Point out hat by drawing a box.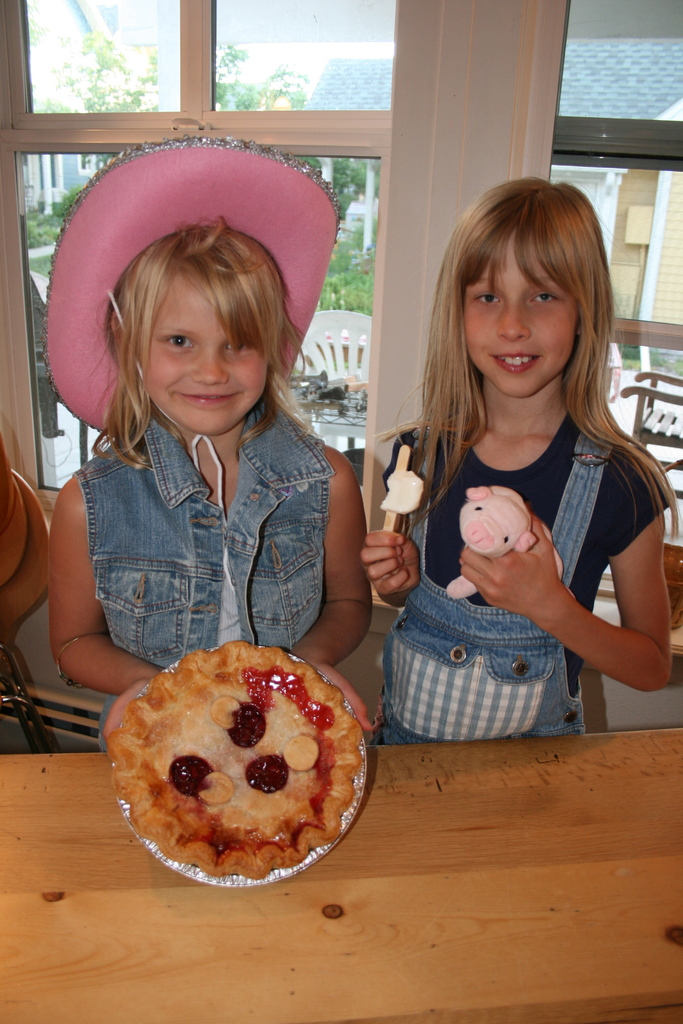
x1=41 y1=132 x2=342 y2=435.
